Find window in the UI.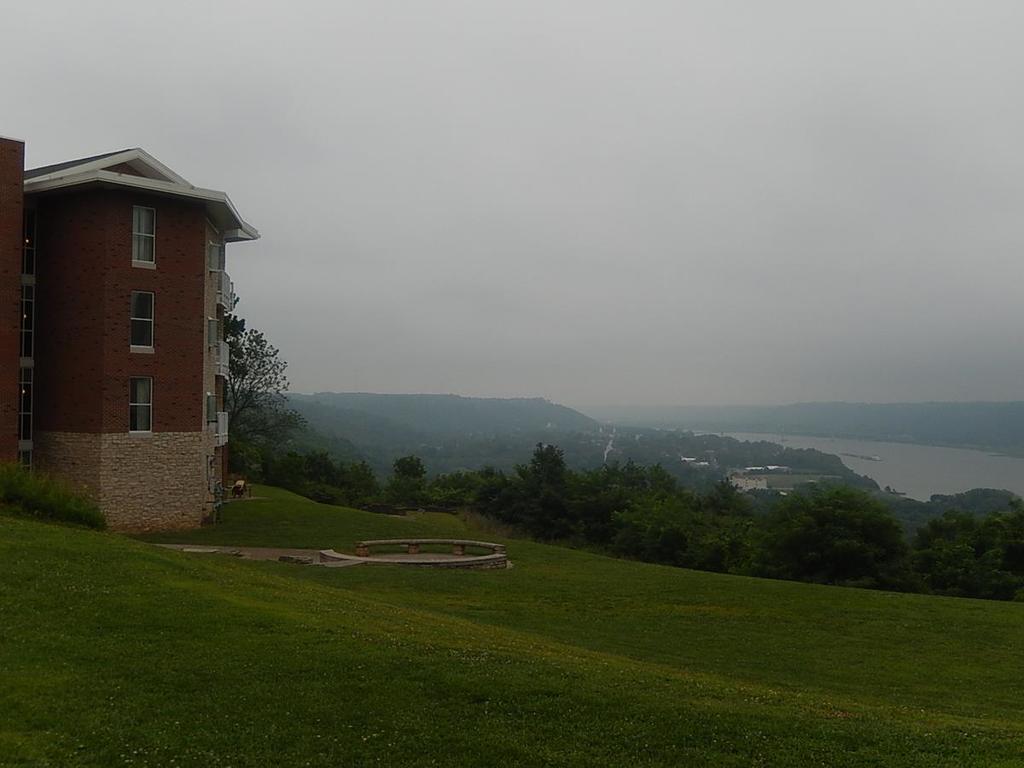
UI element at crop(133, 201, 157, 271).
